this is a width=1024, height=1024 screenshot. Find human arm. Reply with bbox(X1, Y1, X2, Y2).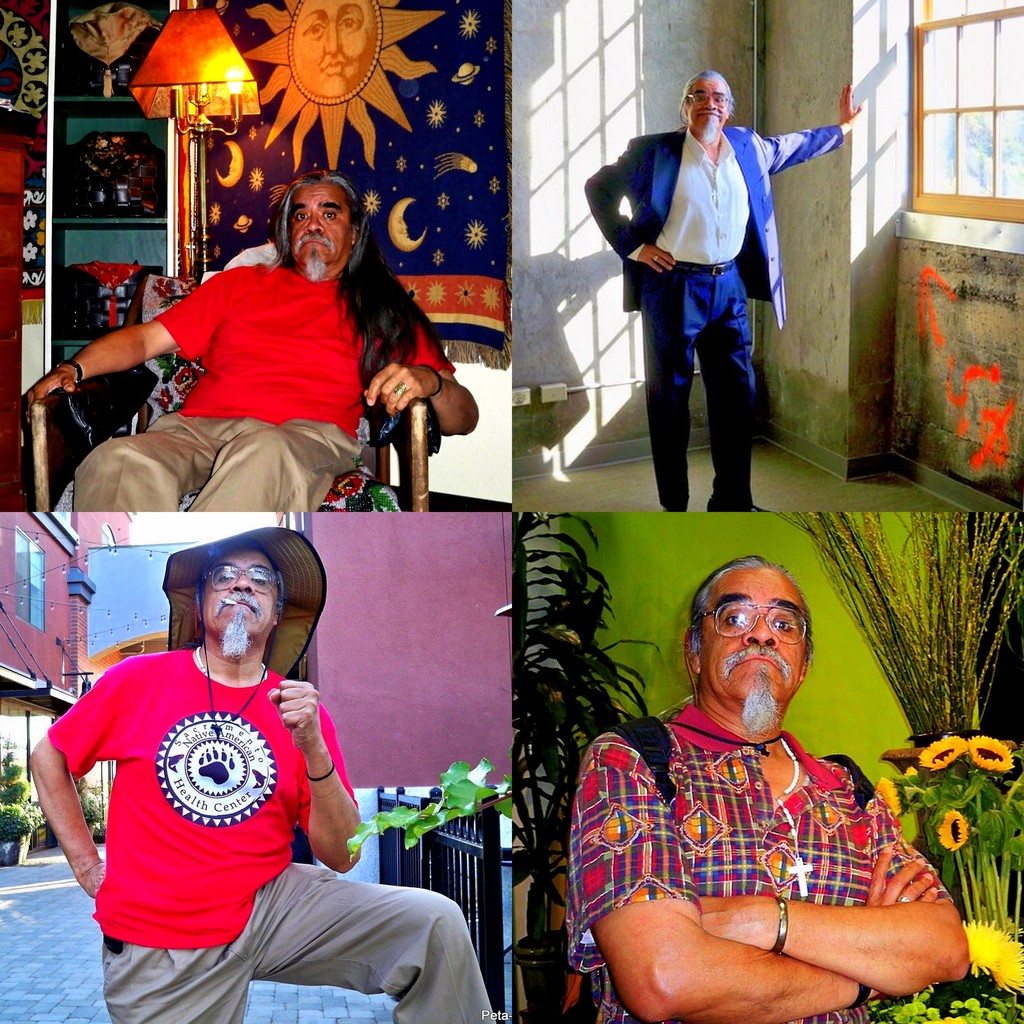
bbox(688, 751, 970, 1001).
